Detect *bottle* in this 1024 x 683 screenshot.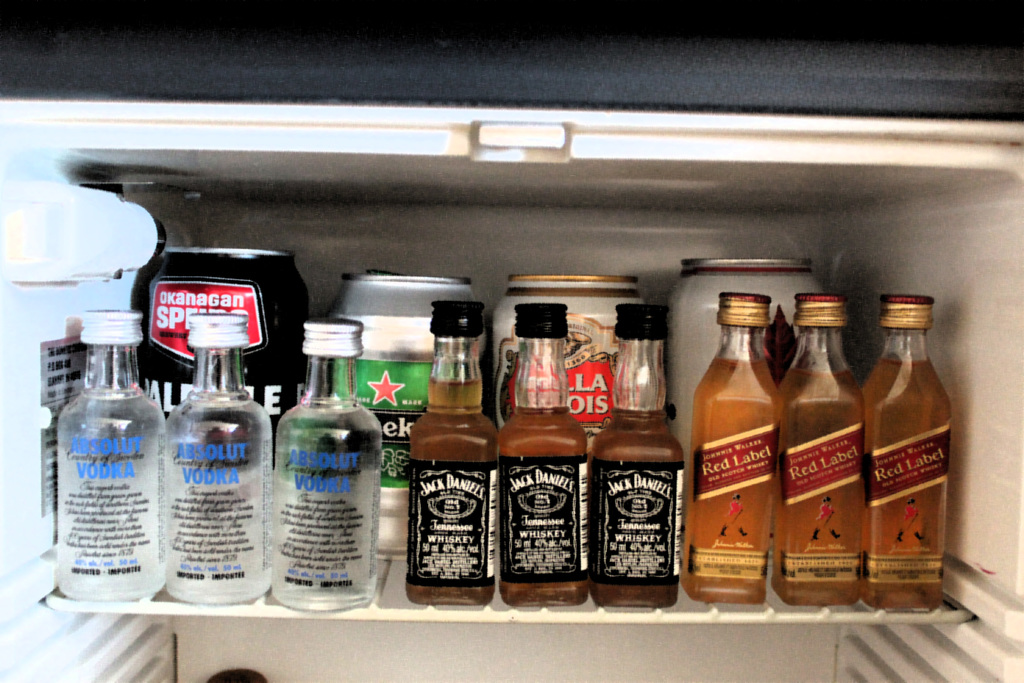
Detection: <region>583, 304, 687, 615</region>.
